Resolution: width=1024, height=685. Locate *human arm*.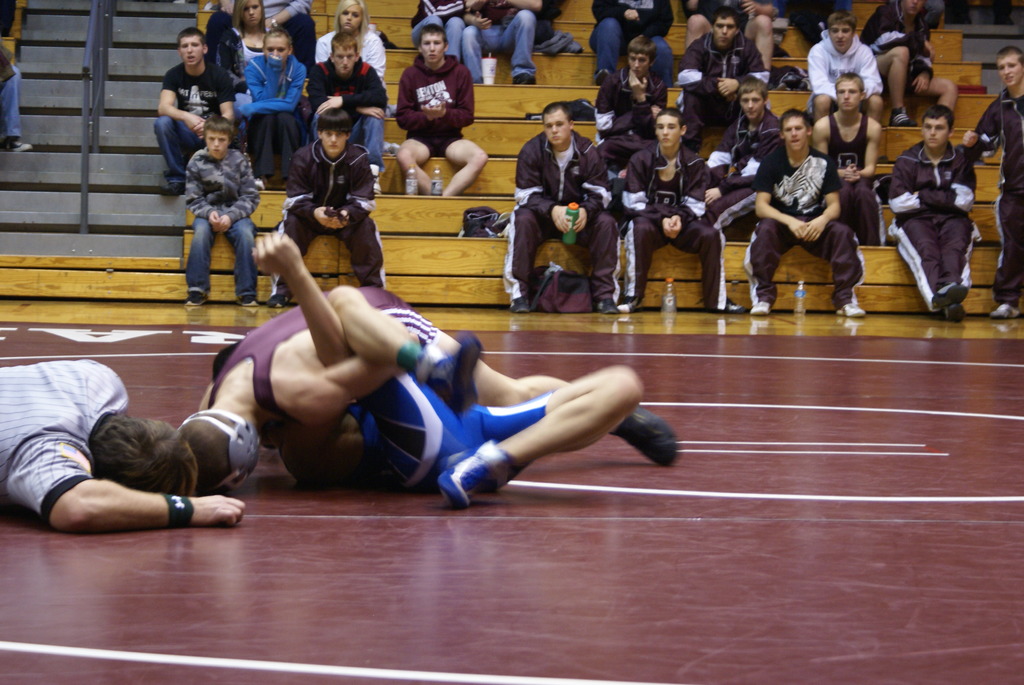
[673, 160, 703, 215].
